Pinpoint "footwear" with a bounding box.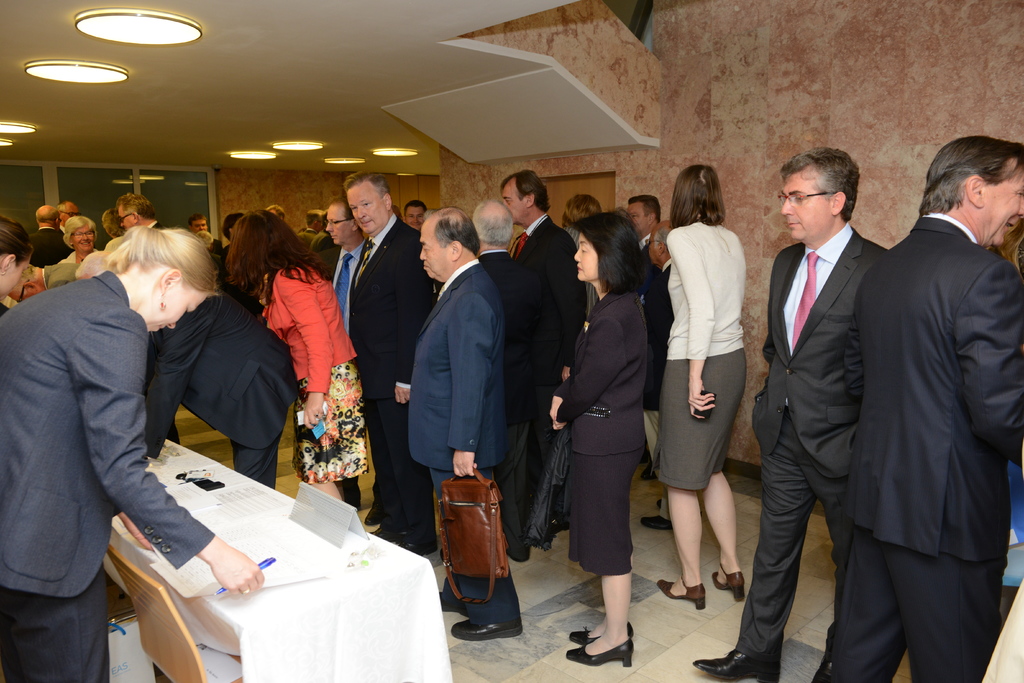
[left=397, top=534, right=442, bottom=552].
